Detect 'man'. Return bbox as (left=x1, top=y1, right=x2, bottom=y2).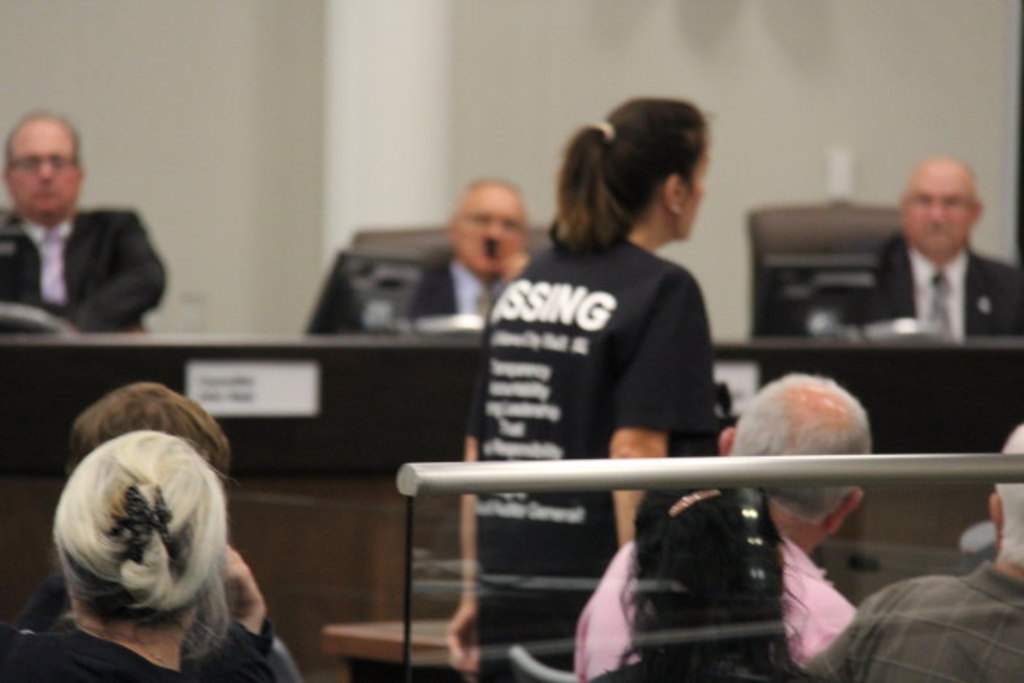
(left=0, top=114, right=170, bottom=335).
